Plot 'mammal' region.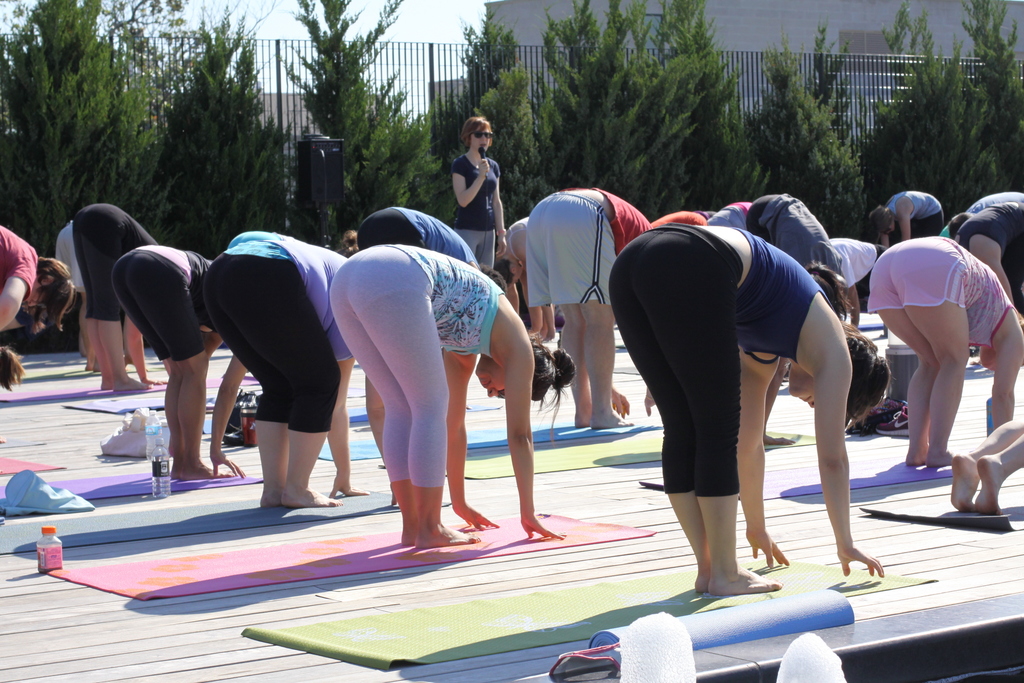
Plotted at x1=867, y1=235, x2=1023, y2=469.
